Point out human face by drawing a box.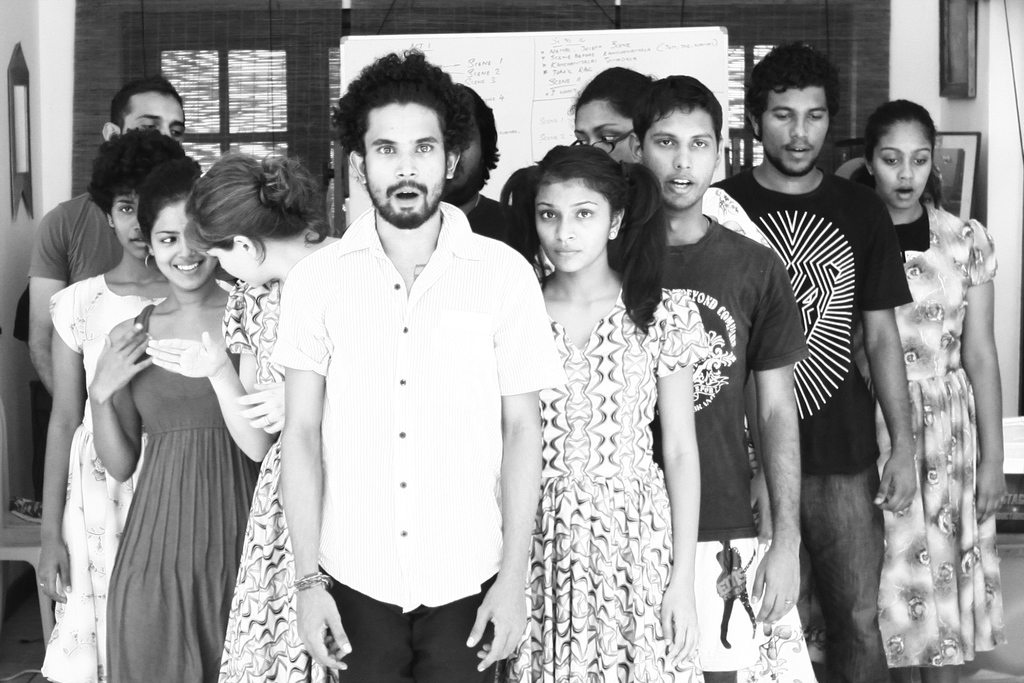
<bbox>111, 195, 149, 253</bbox>.
